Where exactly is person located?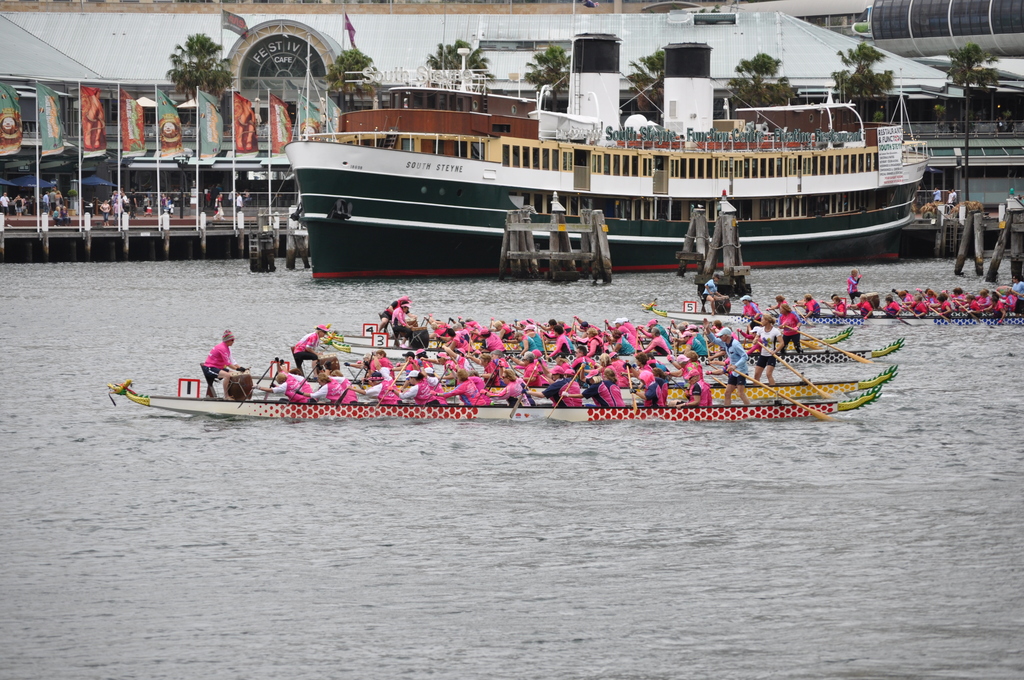
Its bounding box is select_region(159, 190, 173, 208).
